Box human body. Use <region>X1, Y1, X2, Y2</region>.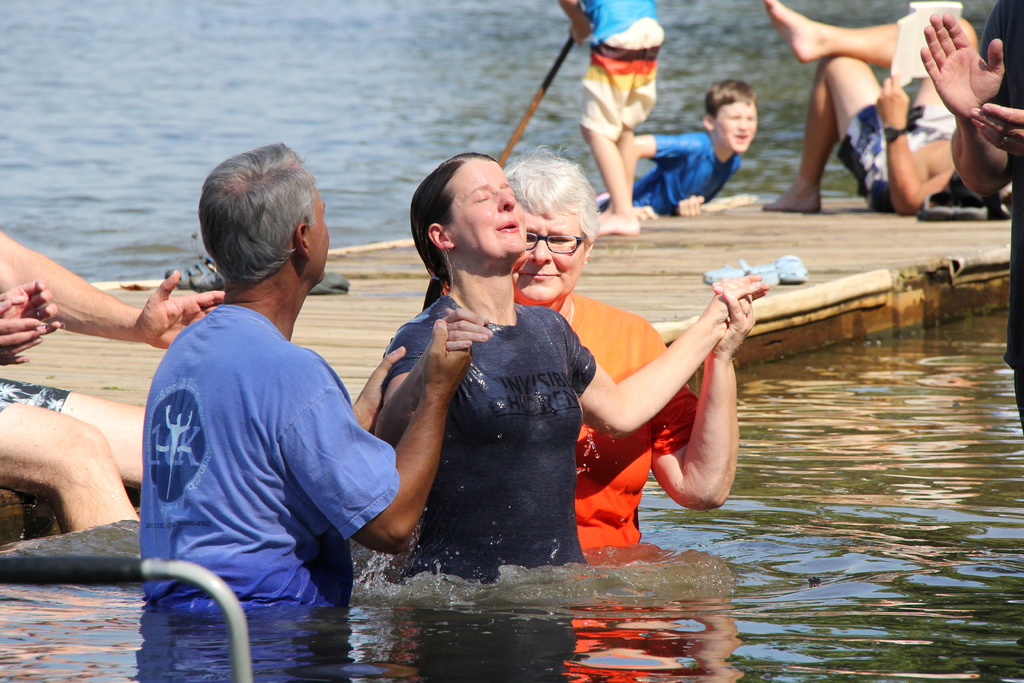
<region>756, 0, 957, 210</region>.
